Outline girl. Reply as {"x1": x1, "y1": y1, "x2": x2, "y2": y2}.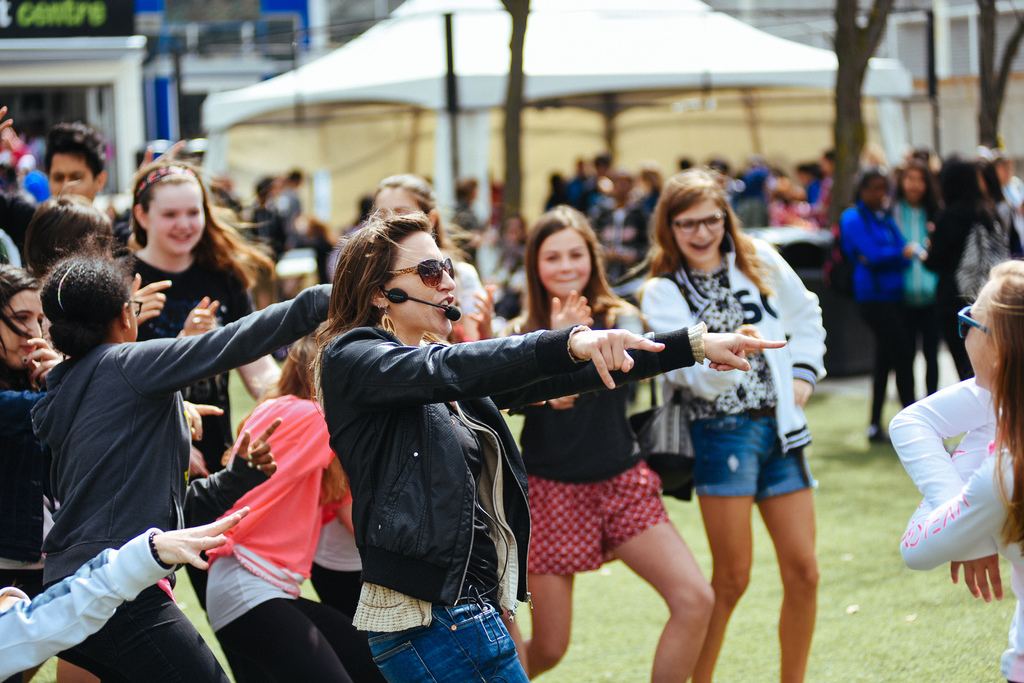
{"x1": 888, "y1": 264, "x2": 1023, "y2": 681}.
